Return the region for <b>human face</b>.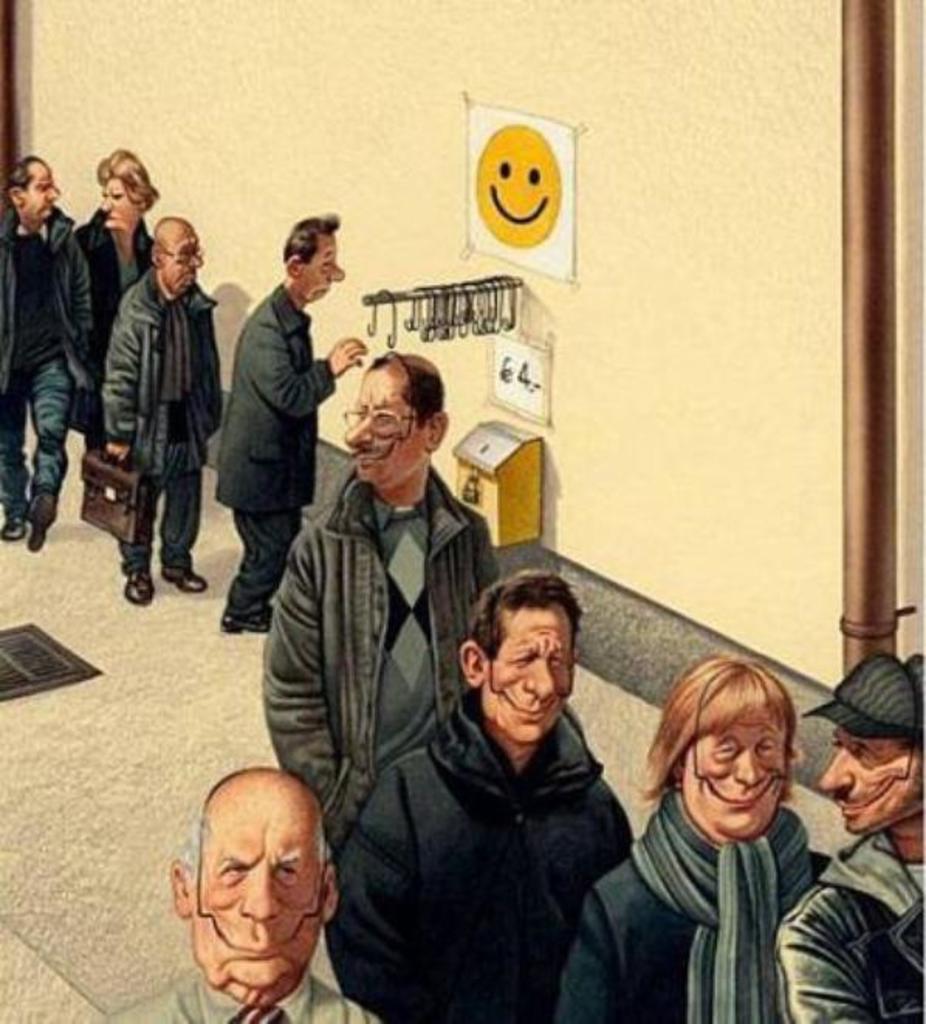
bbox=(492, 607, 578, 744).
